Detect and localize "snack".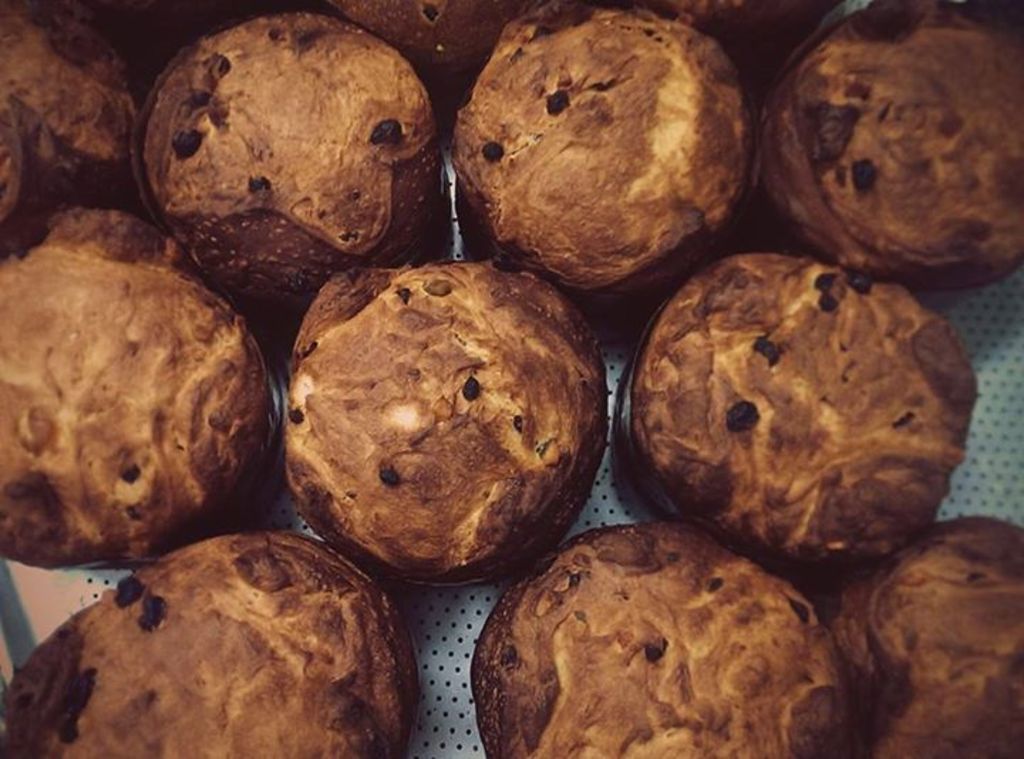
Localized at bbox(769, 0, 1023, 306).
